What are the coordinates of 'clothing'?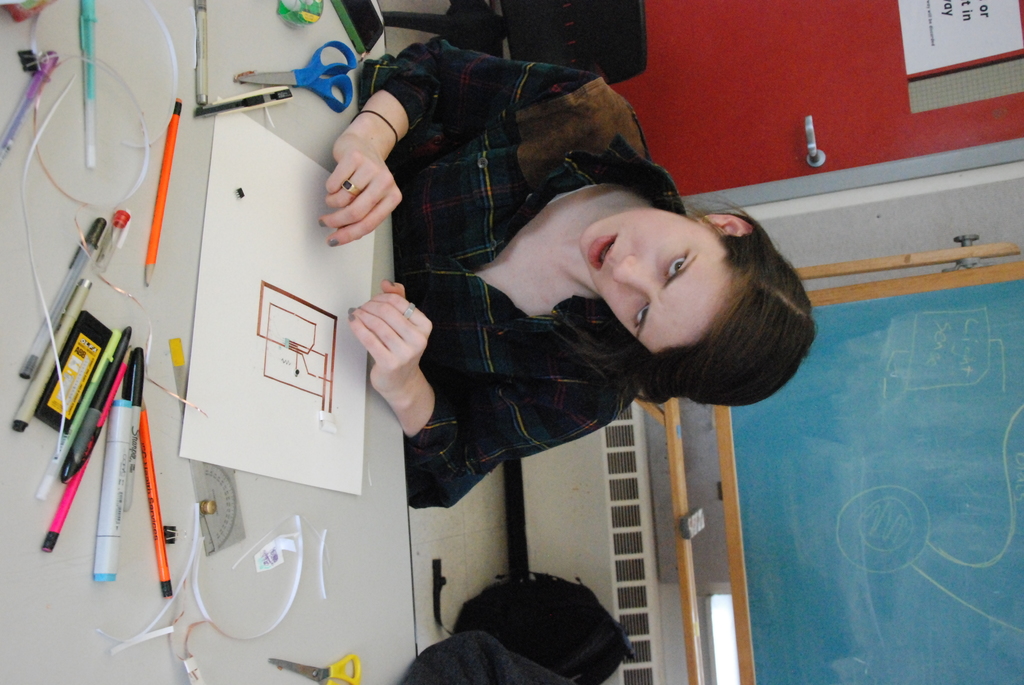
region(361, 35, 688, 507).
